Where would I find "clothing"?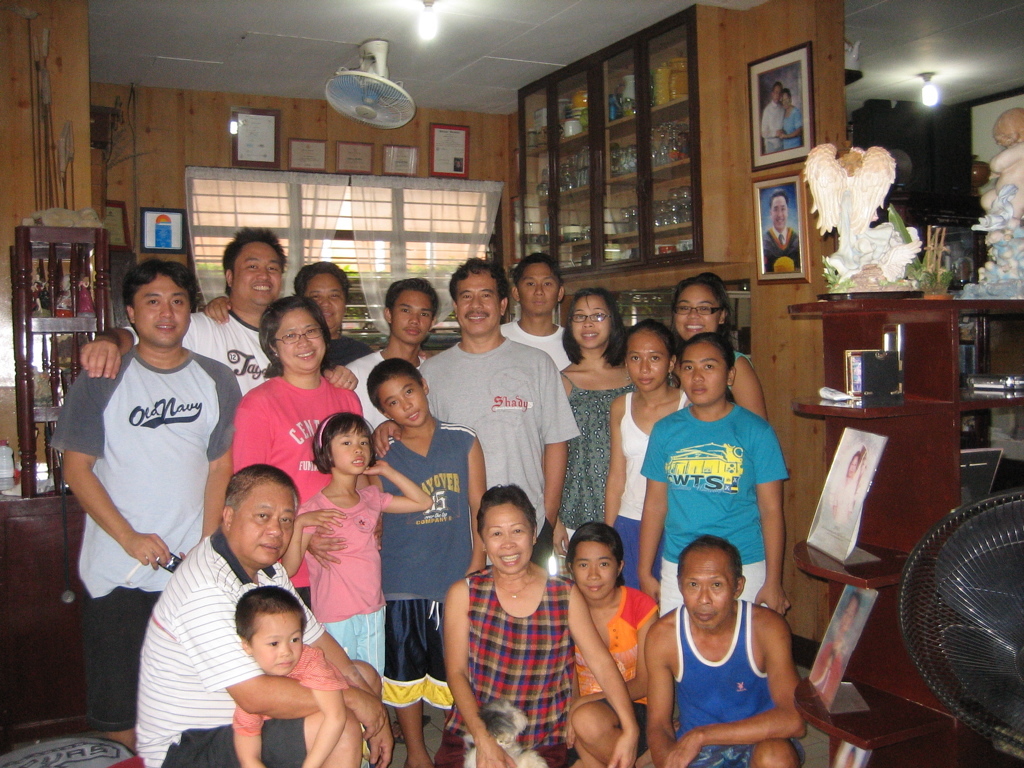
At 234/640/355/740.
